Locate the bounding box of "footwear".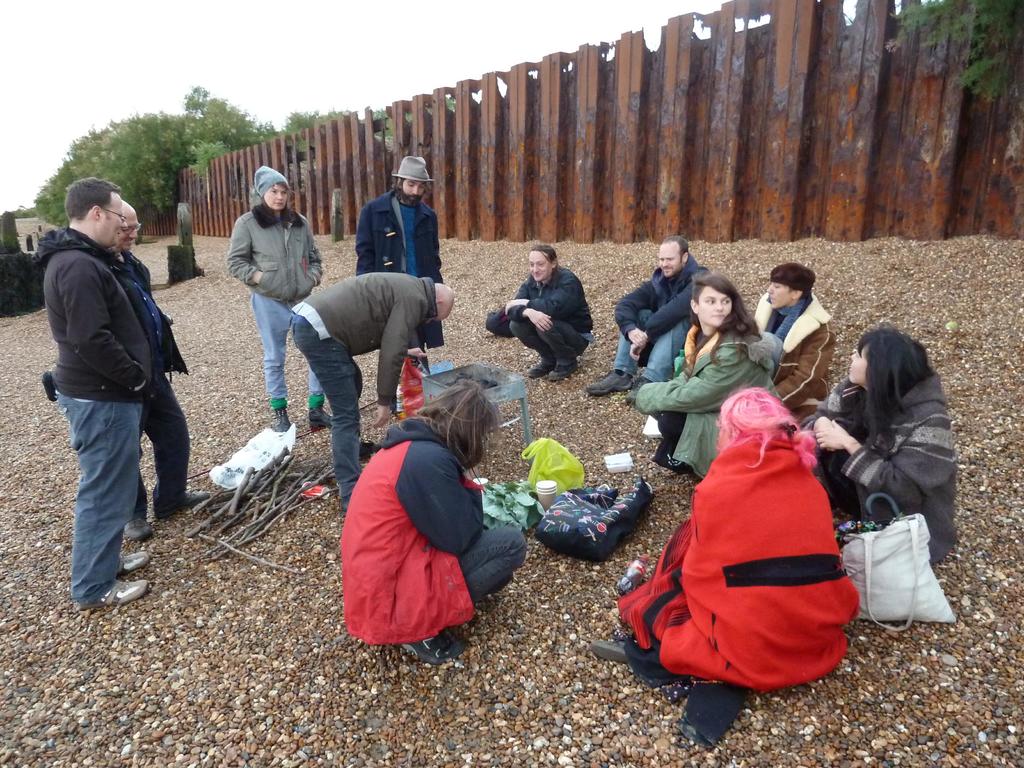
Bounding box: 120:550:151:581.
